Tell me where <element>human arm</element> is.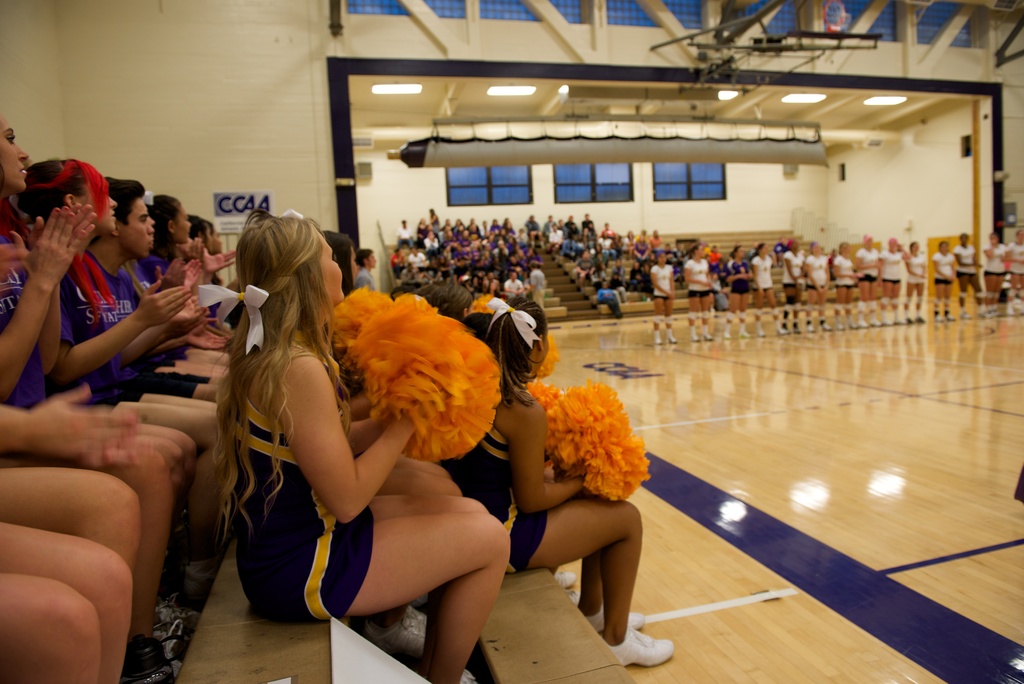
<element>human arm</element> is at (x1=1008, y1=248, x2=1017, y2=261).
